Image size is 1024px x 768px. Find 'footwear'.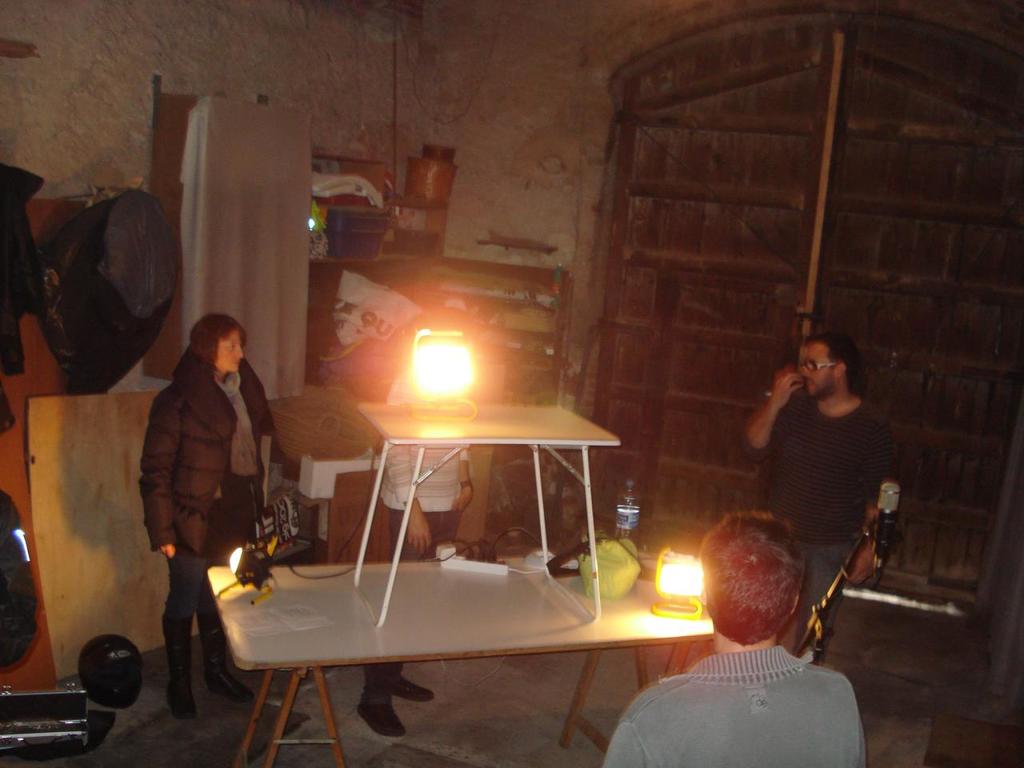
locate(158, 614, 201, 718).
